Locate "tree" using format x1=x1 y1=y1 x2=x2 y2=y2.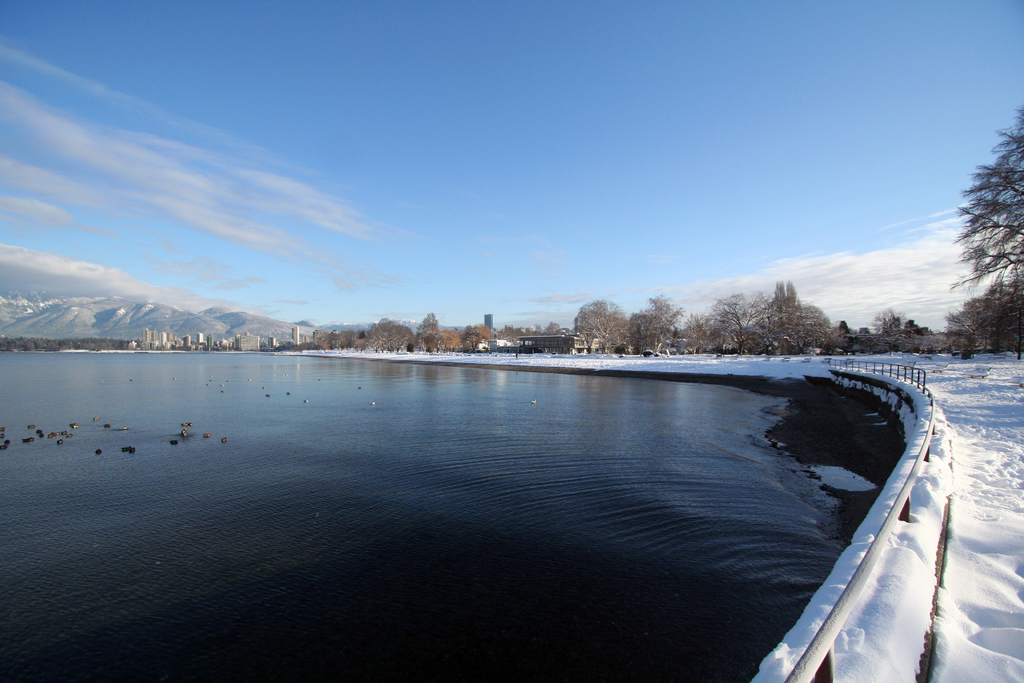
x1=568 y1=291 x2=671 y2=362.
